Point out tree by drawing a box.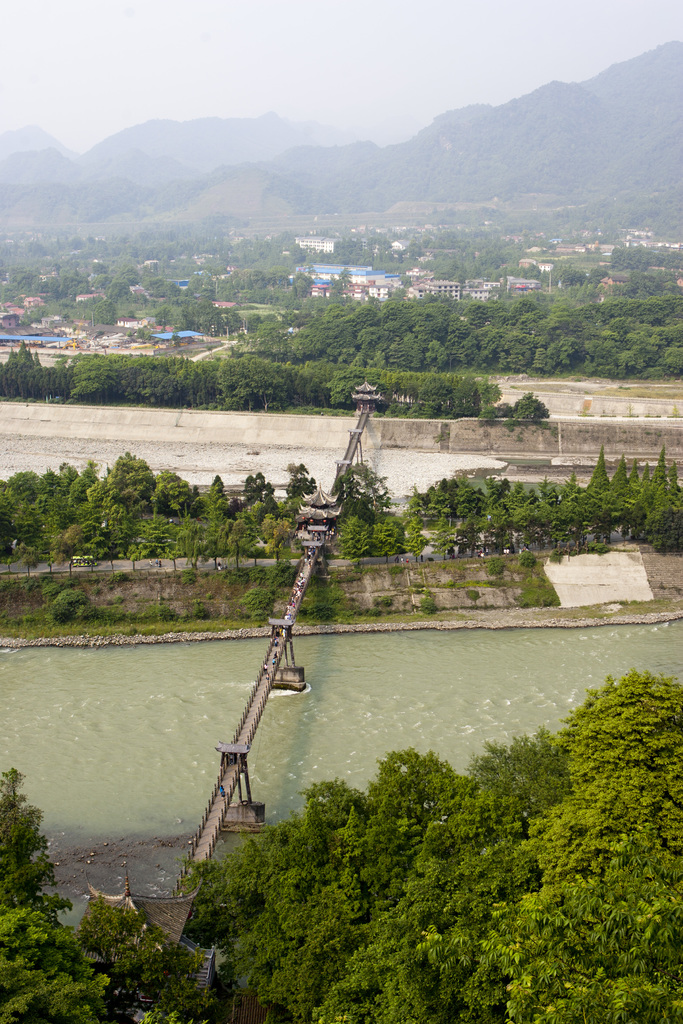
bbox=[337, 866, 372, 925].
